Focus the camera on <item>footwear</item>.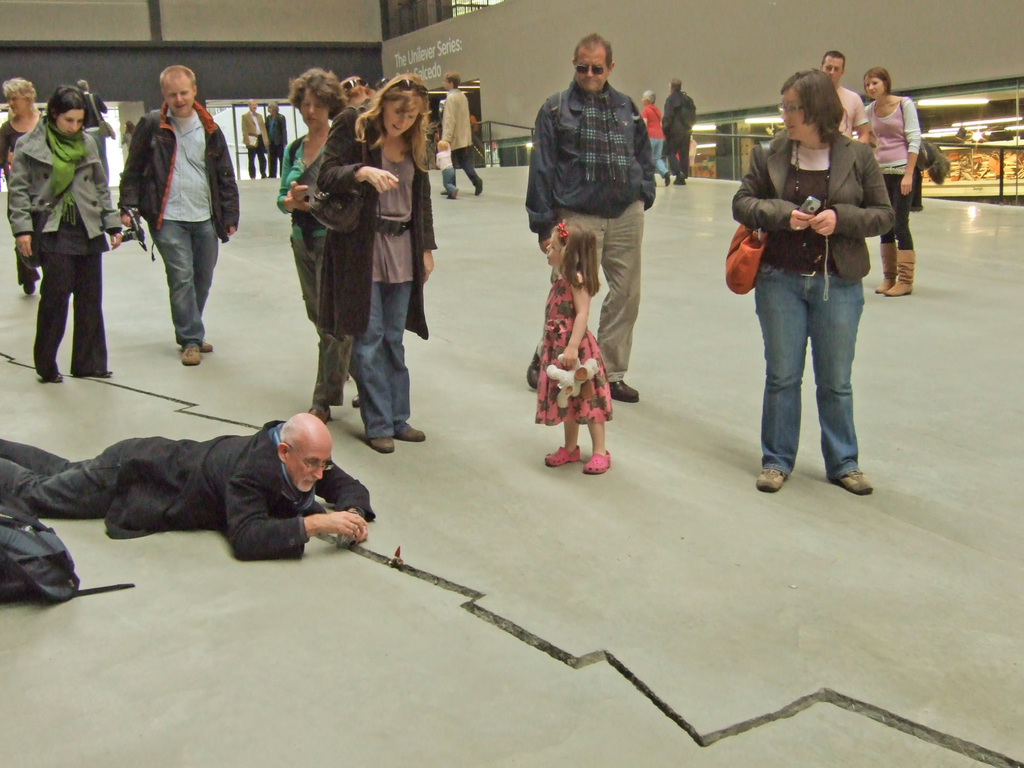
Focus region: select_region(584, 451, 610, 477).
